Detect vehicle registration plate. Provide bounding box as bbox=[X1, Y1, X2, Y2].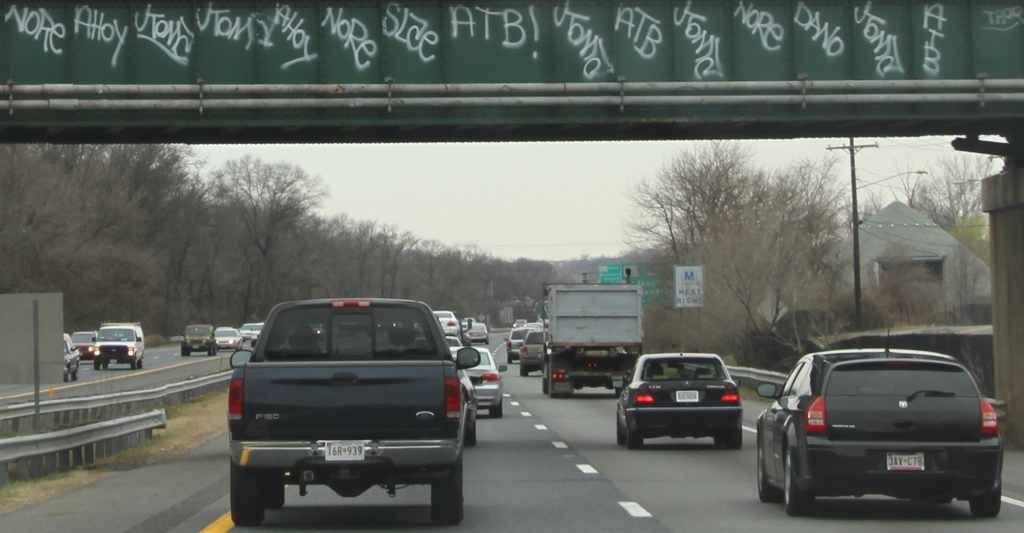
bbox=[886, 452, 925, 470].
